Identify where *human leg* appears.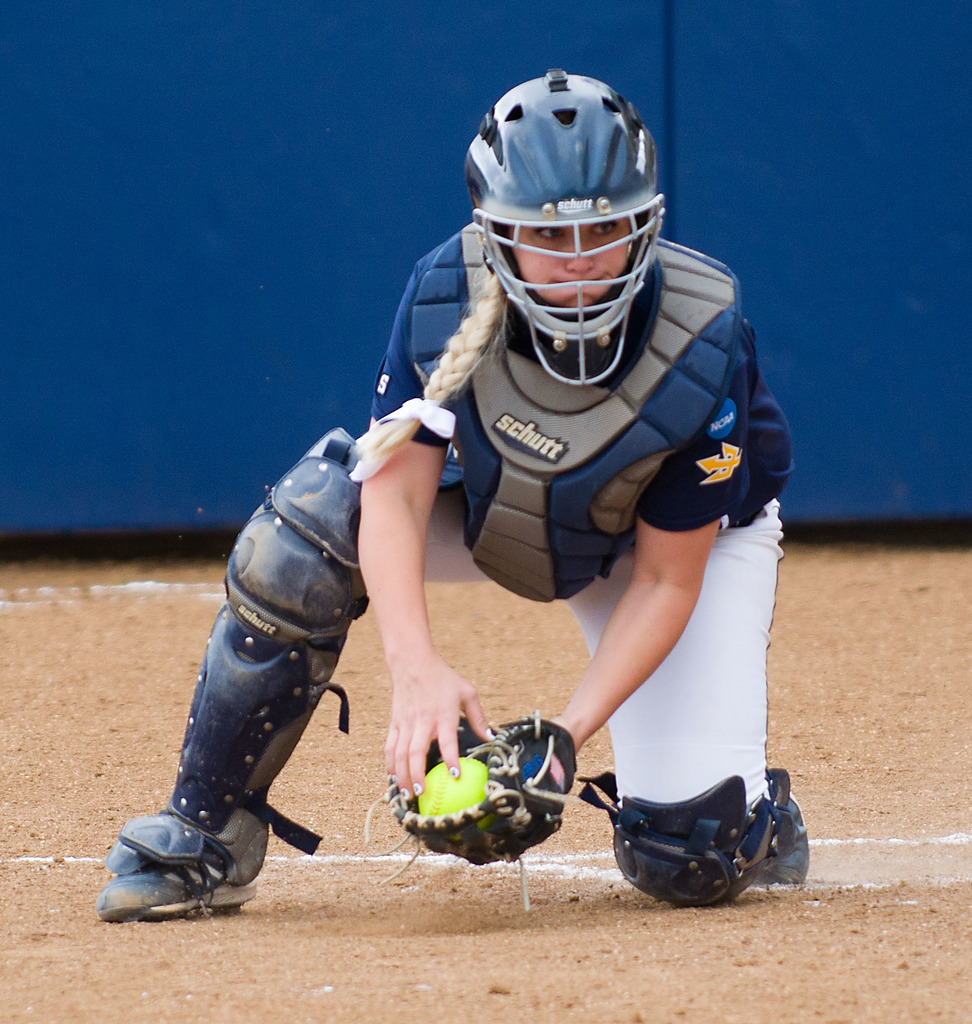
Appears at {"left": 571, "top": 501, "right": 816, "bottom": 896}.
